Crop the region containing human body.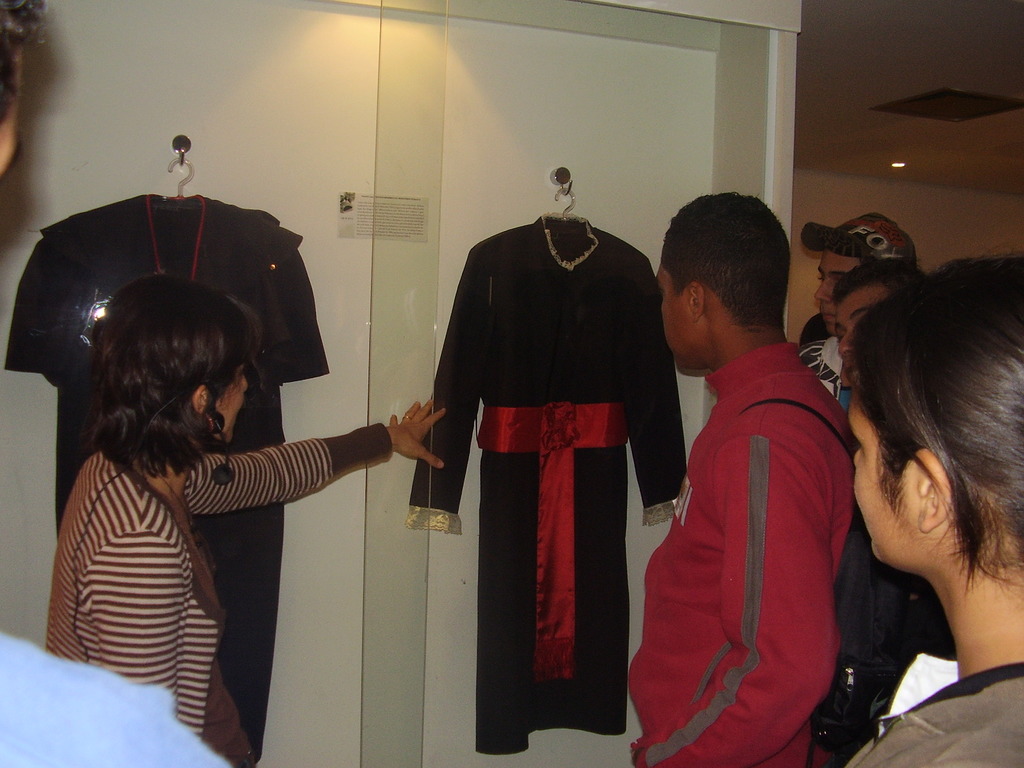
Crop region: Rect(805, 506, 957, 767).
